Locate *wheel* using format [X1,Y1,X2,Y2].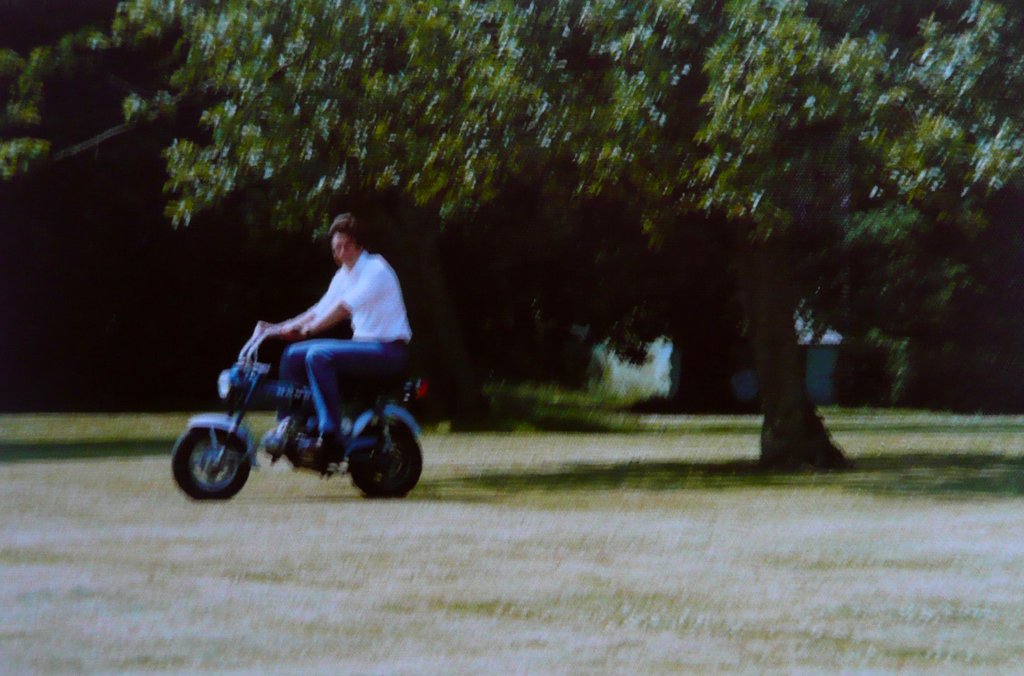
[170,427,245,504].
